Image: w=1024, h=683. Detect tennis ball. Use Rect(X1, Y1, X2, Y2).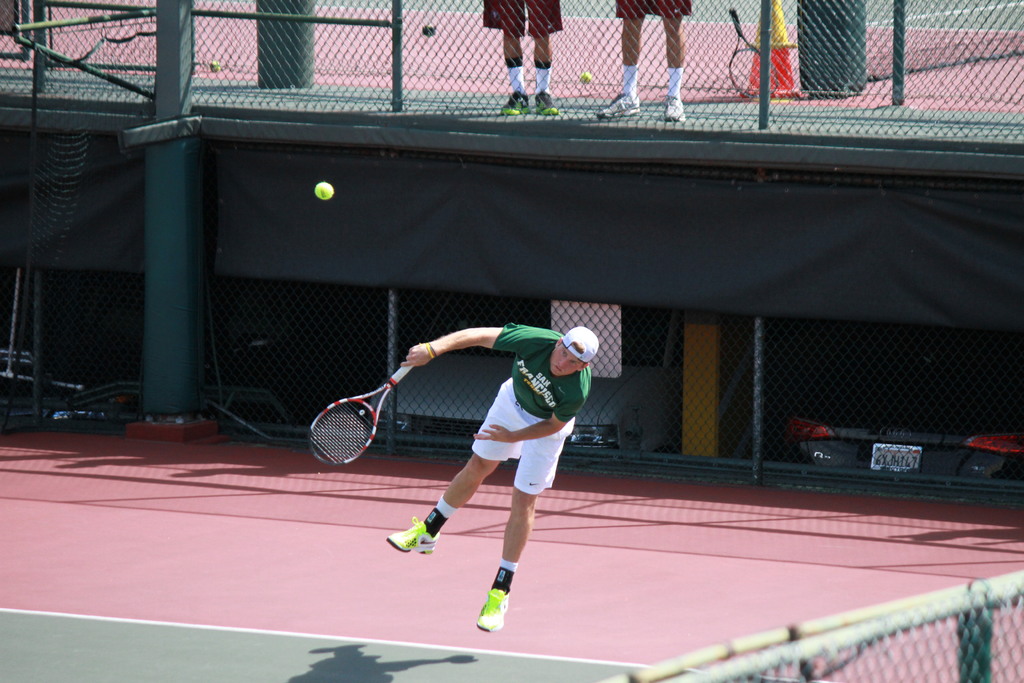
Rect(315, 181, 332, 199).
